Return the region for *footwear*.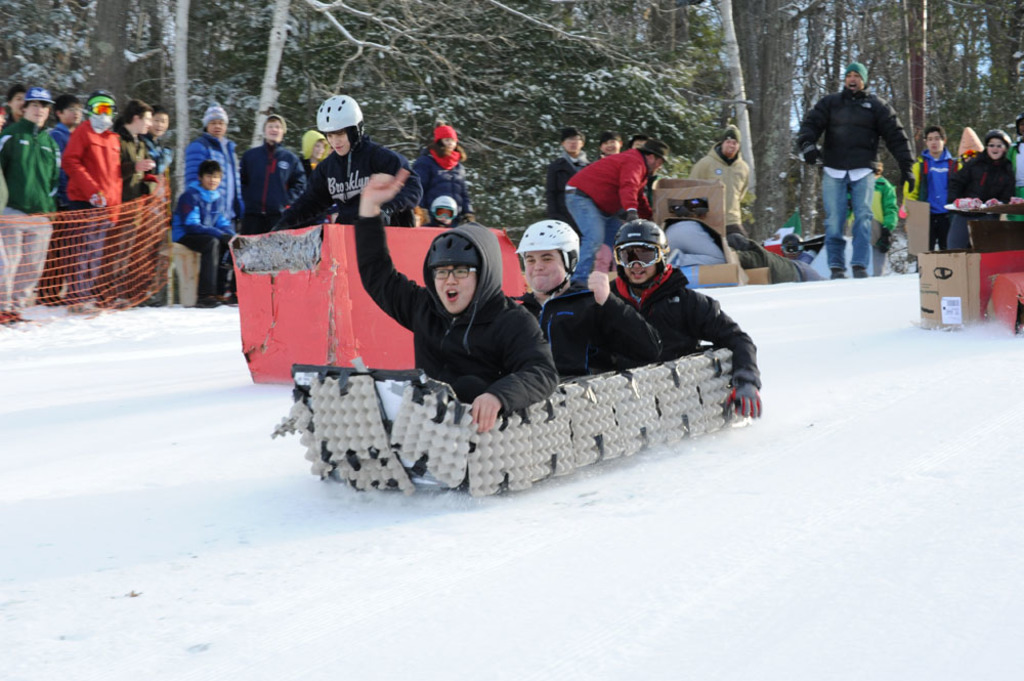
bbox(195, 292, 222, 308).
